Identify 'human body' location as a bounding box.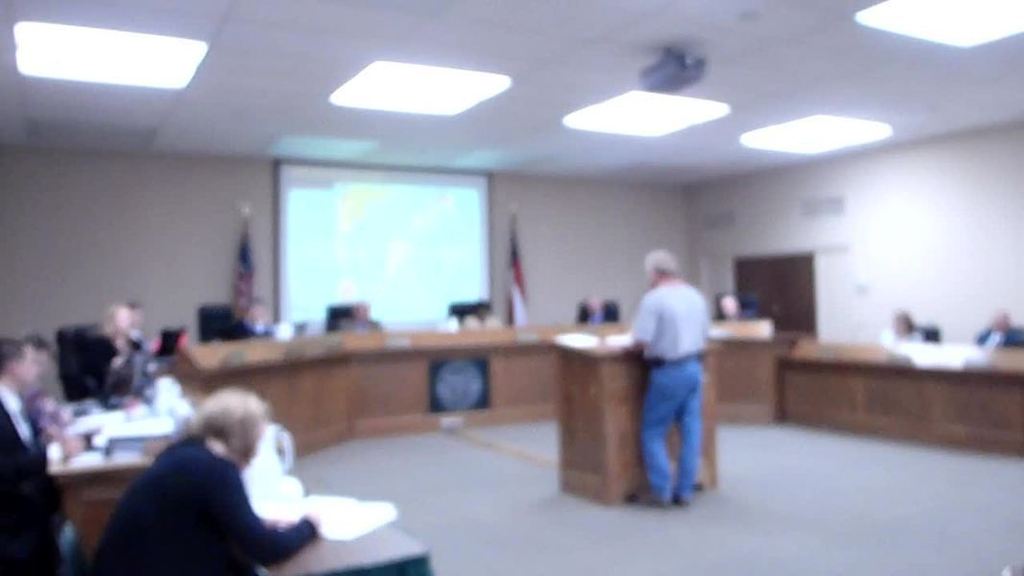
<region>85, 431, 320, 575</region>.
